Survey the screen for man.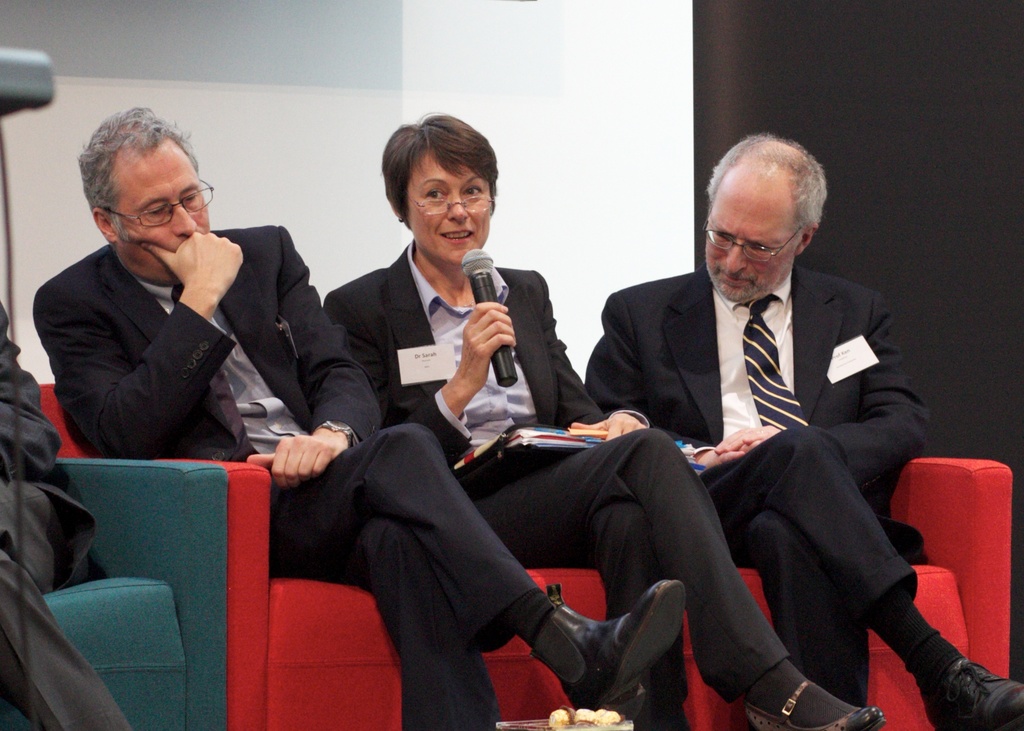
Survey found: l=30, t=107, r=684, b=730.
